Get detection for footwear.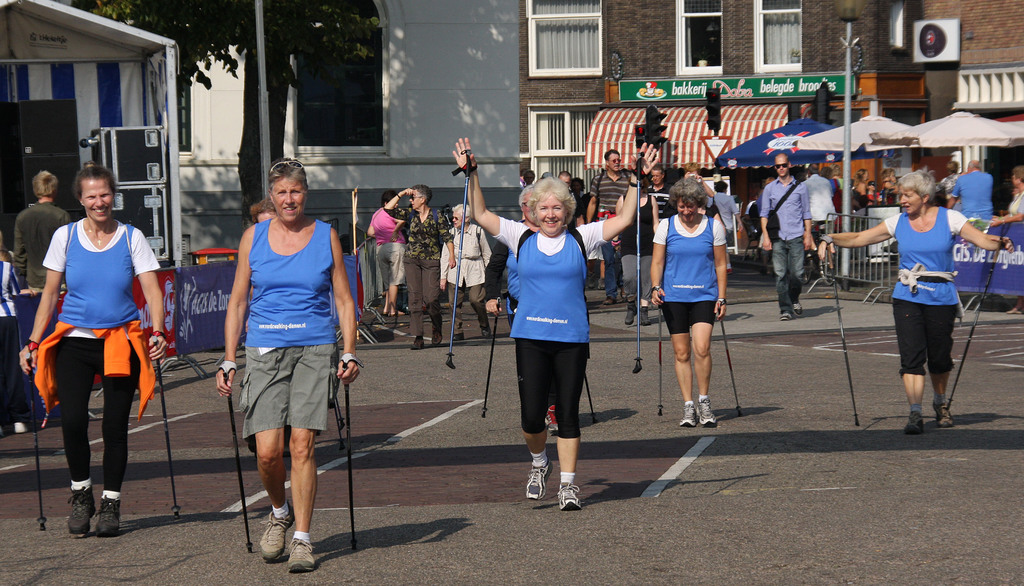
Detection: (904,402,928,435).
